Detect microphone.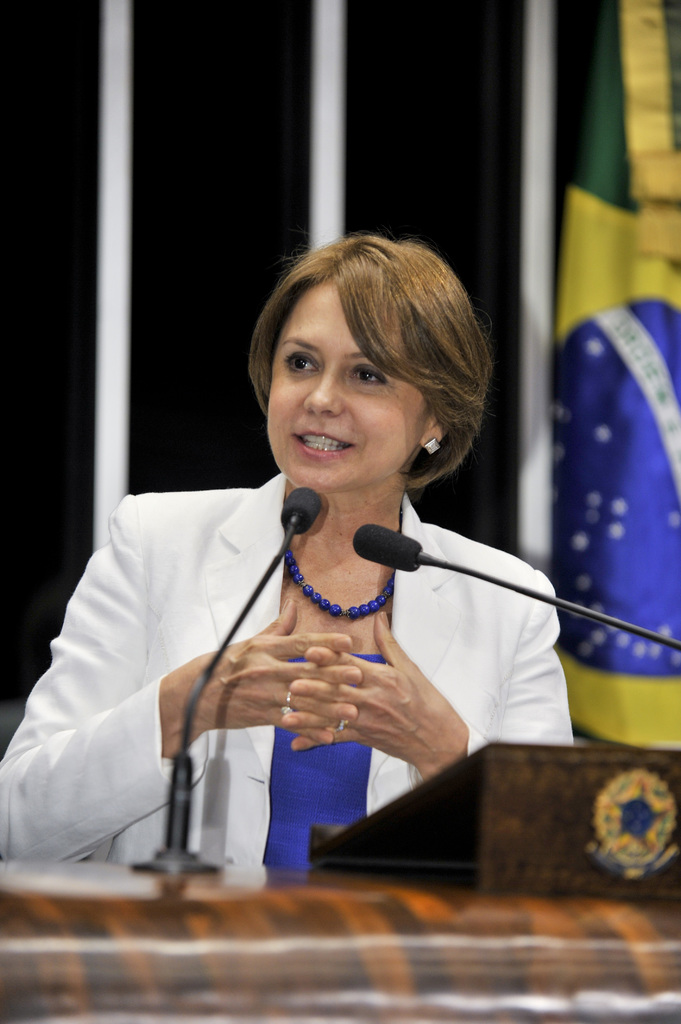
Detected at bbox=[280, 484, 321, 533].
